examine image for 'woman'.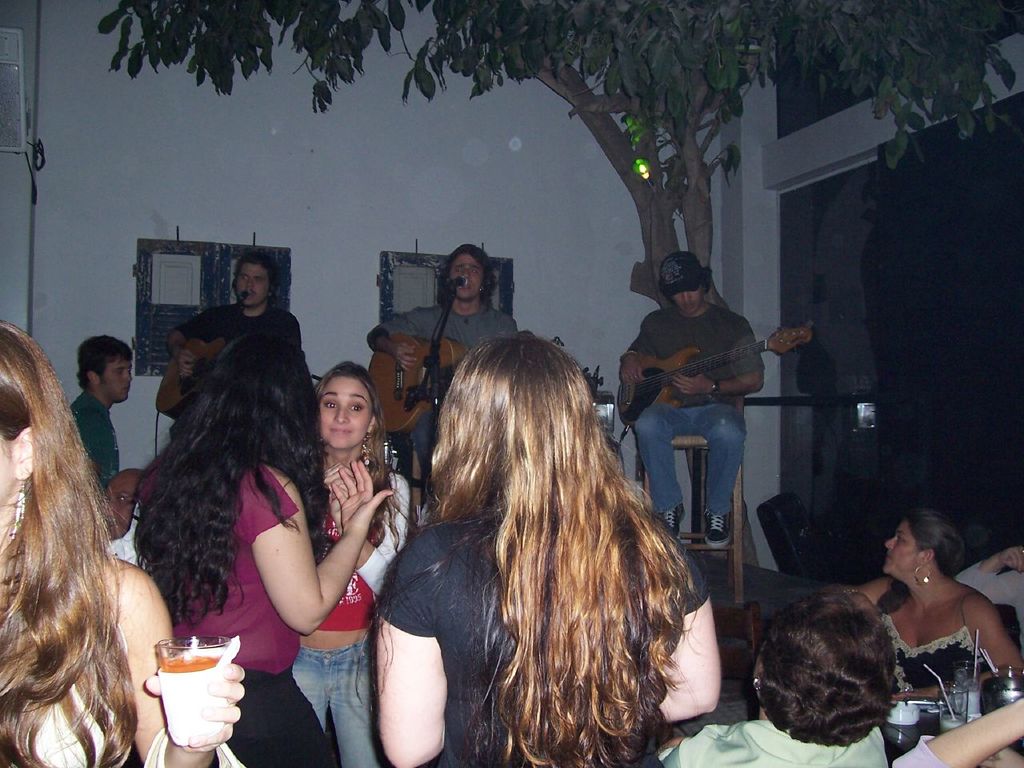
Examination result: BBox(297, 362, 414, 767).
